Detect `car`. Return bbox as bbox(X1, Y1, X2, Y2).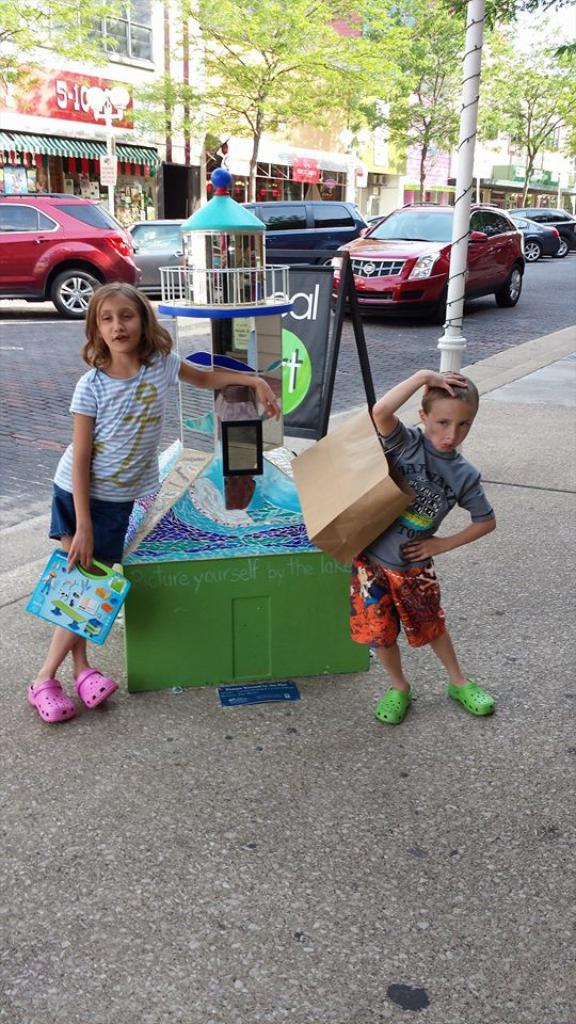
bbox(511, 206, 561, 257).
